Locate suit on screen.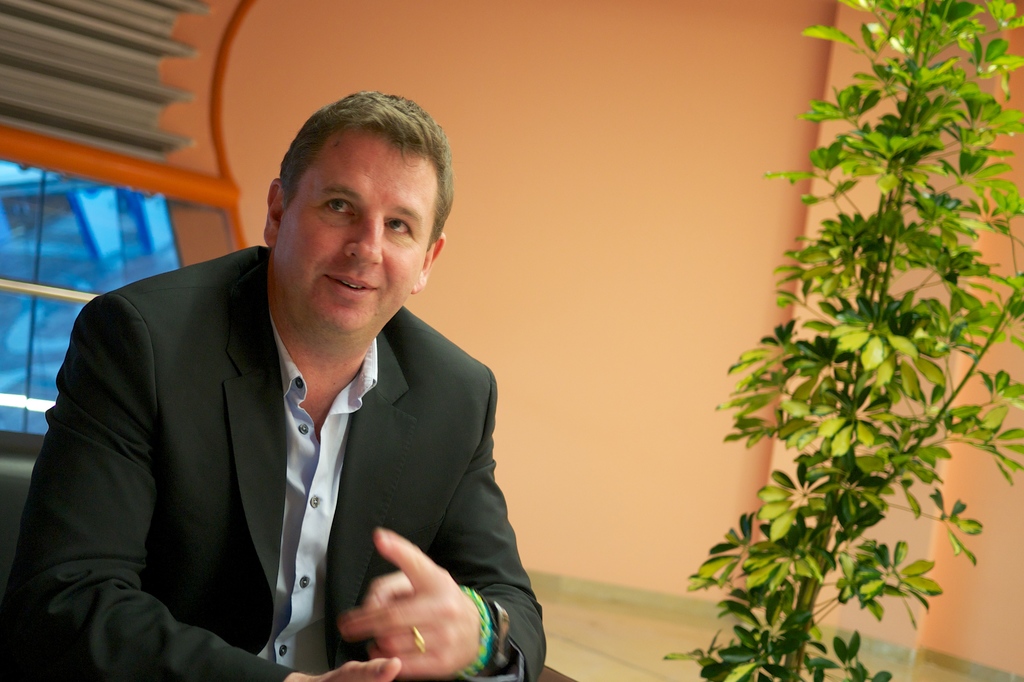
On screen at detection(47, 225, 532, 670).
